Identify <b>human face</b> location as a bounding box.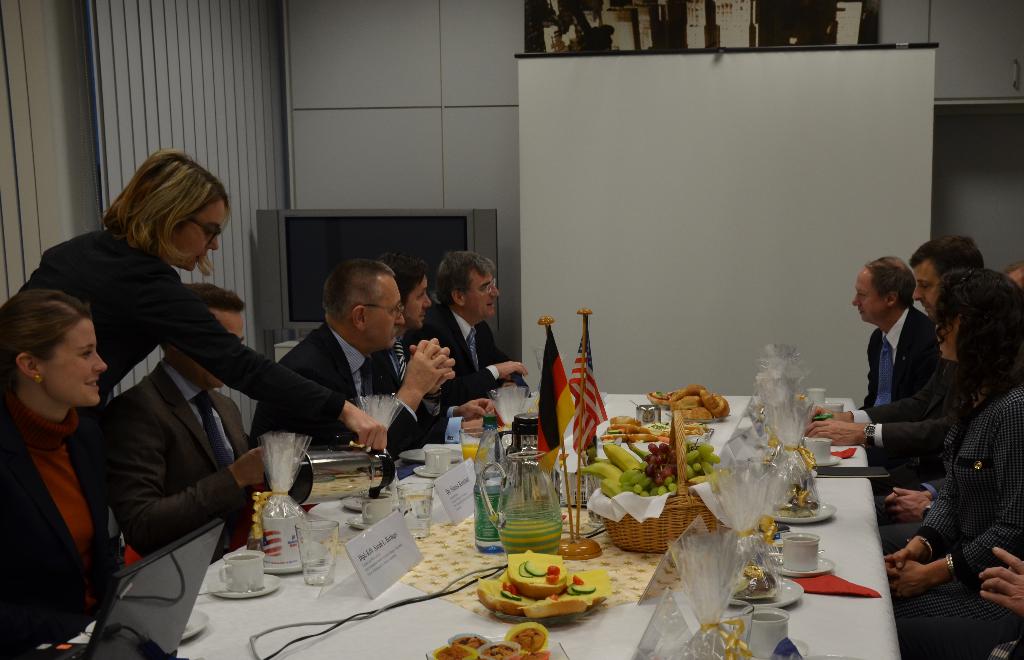
bbox=(410, 271, 433, 328).
